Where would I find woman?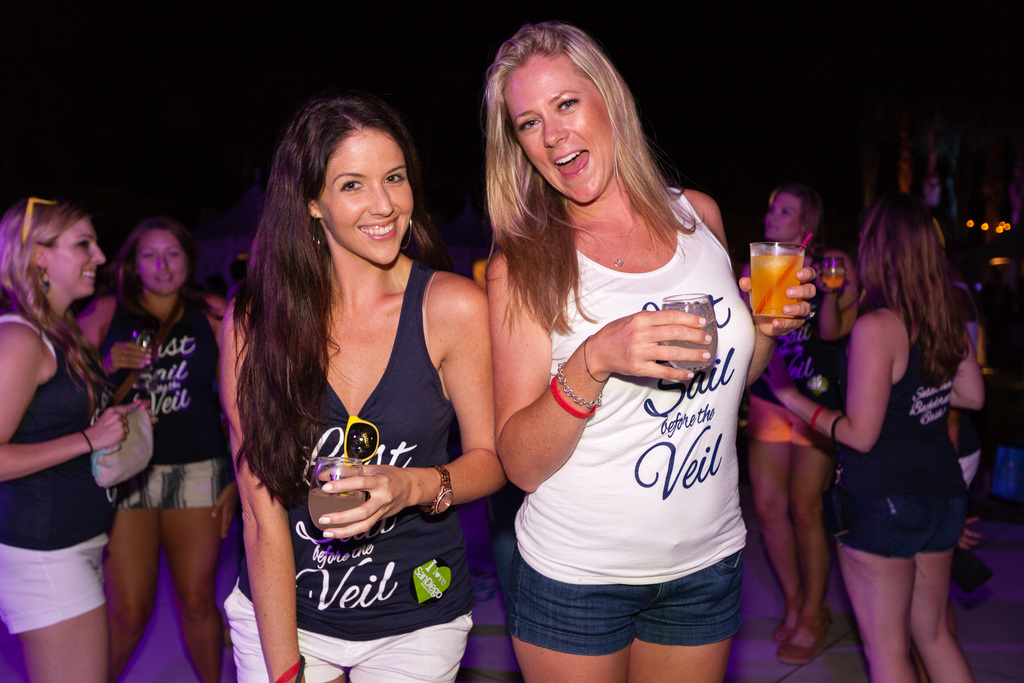
At select_region(741, 183, 847, 664).
